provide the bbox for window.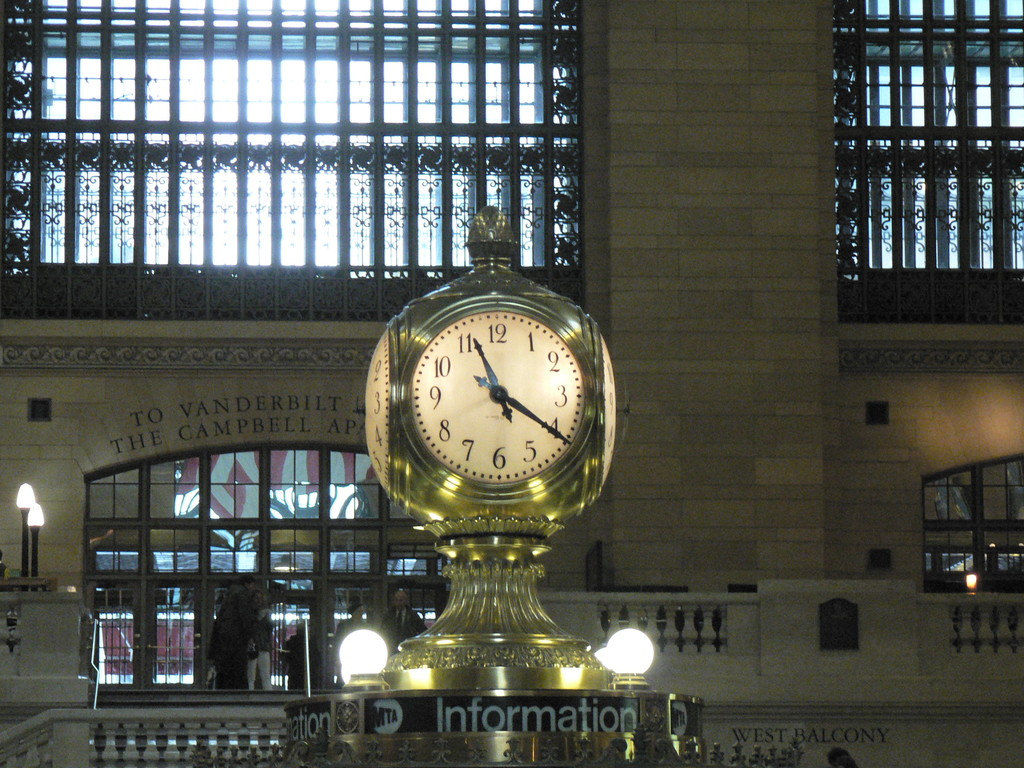
28,395,52,419.
